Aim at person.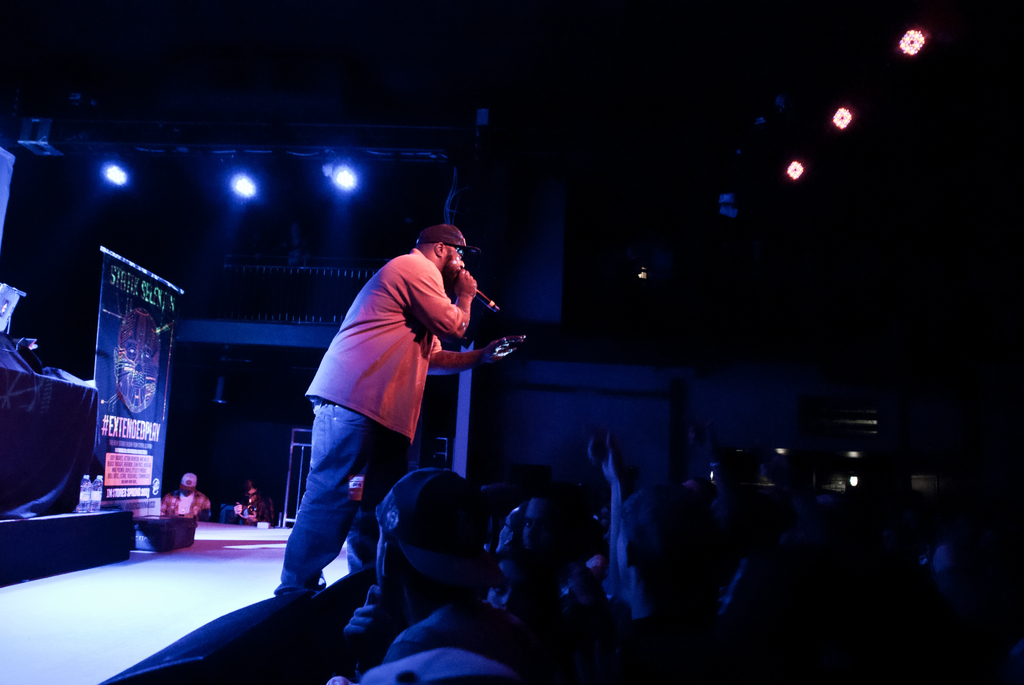
Aimed at {"left": 260, "top": 224, "right": 504, "bottom": 626}.
